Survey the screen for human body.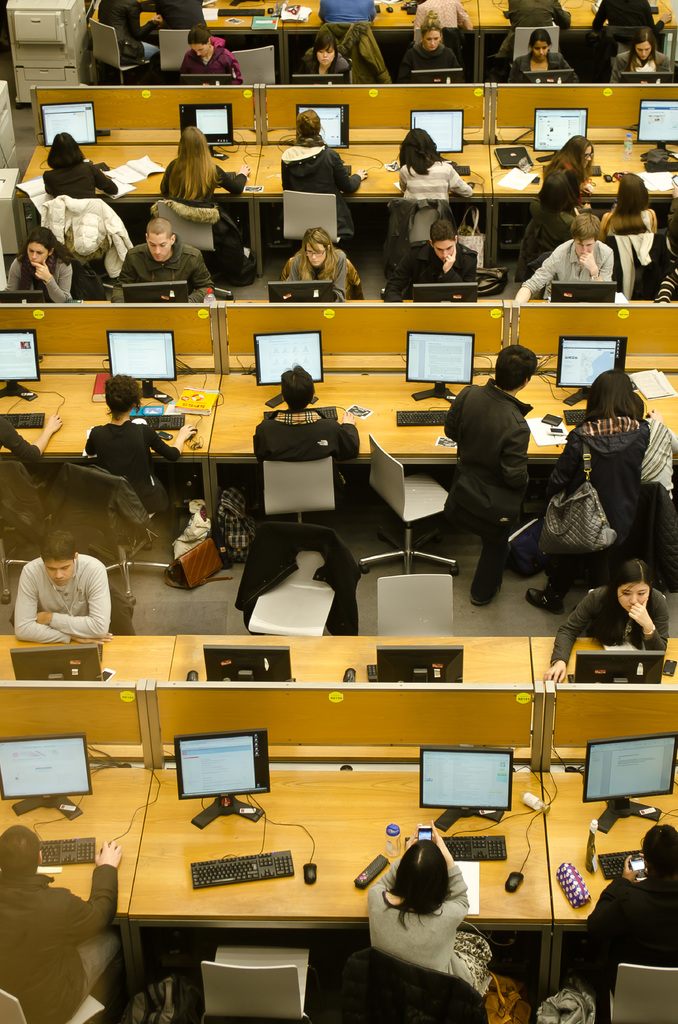
Survey found: {"x1": 178, "y1": 25, "x2": 241, "y2": 84}.
